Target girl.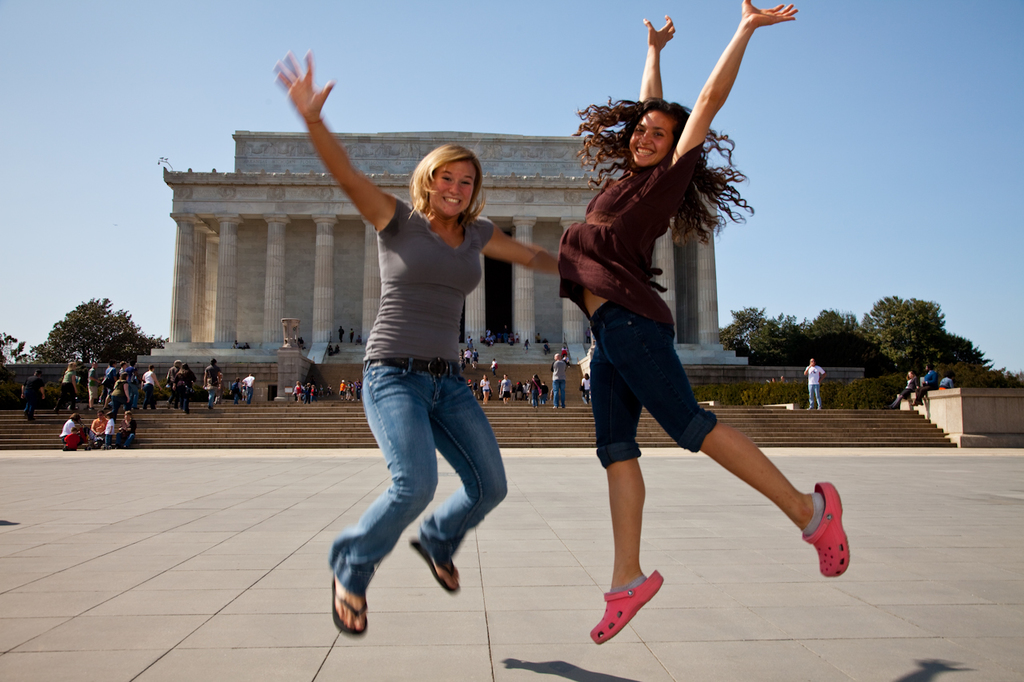
Target region: [558,0,851,645].
